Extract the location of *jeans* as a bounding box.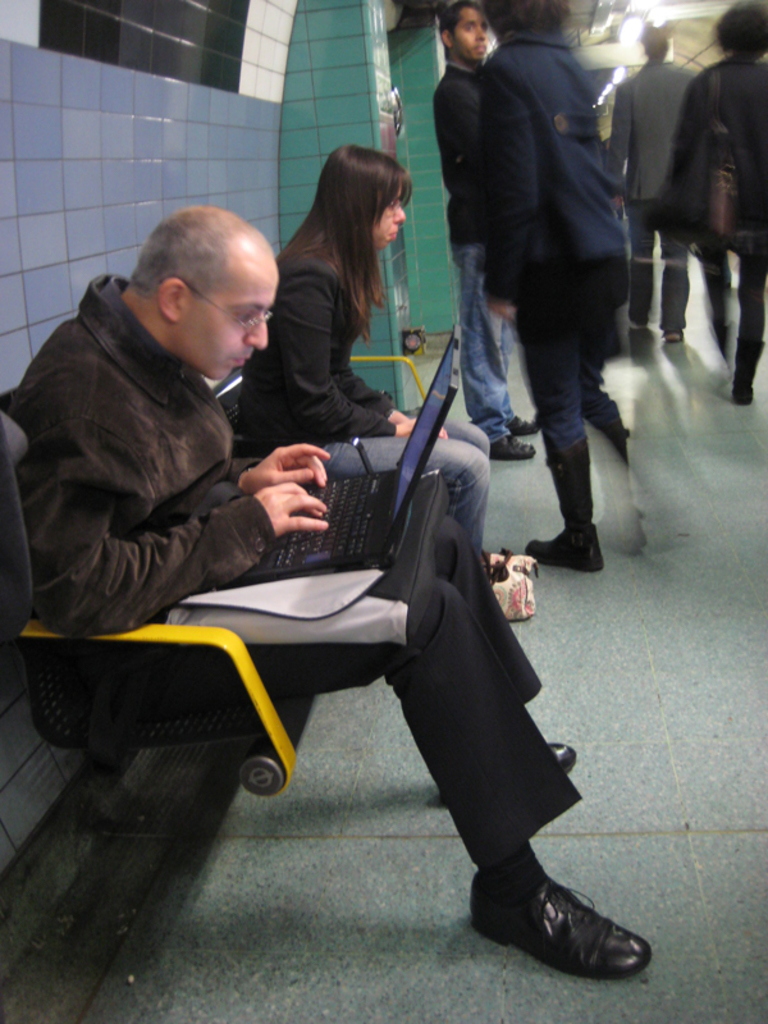
451,250,518,433.
